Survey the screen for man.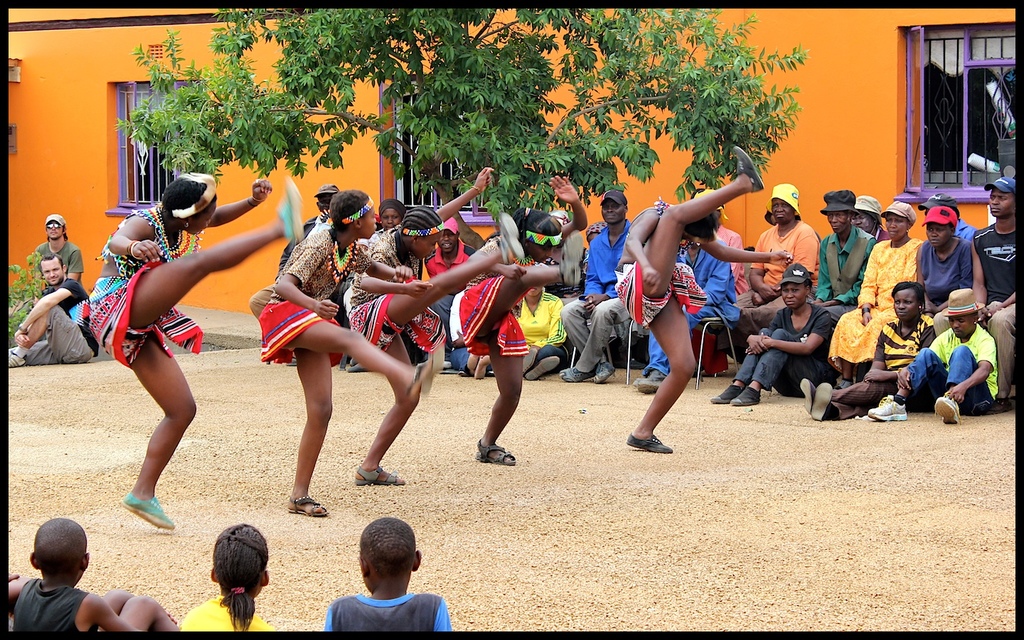
Survey found: crop(794, 282, 930, 410).
